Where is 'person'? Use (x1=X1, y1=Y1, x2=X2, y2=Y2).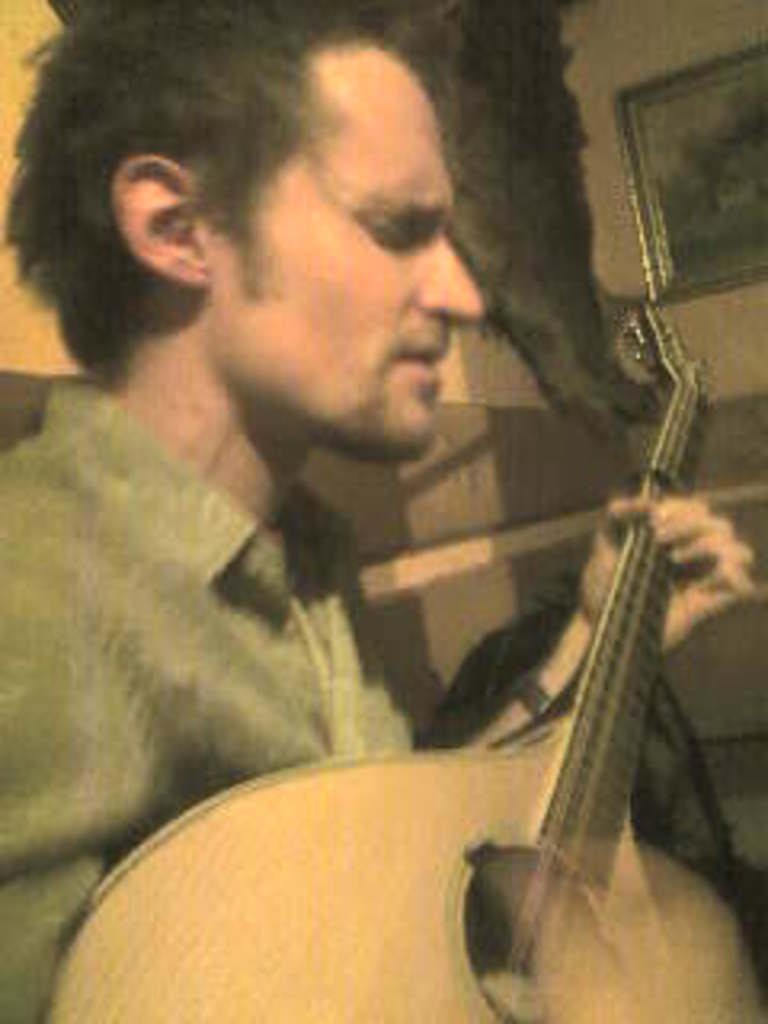
(x1=22, y1=70, x2=694, y2=1023).
